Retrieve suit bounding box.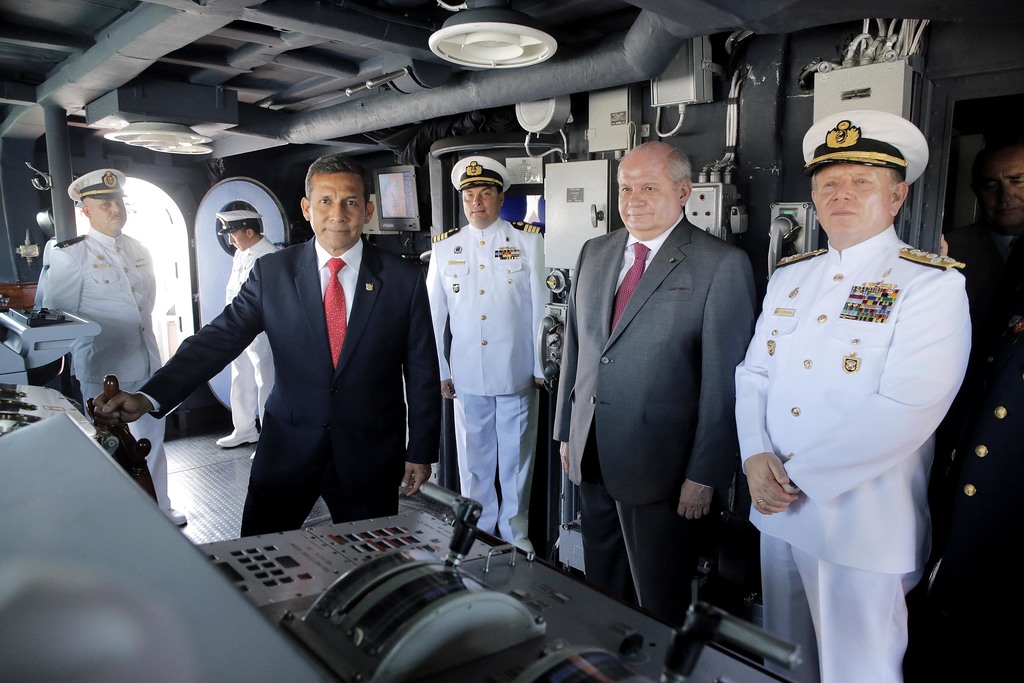
Bounding box: [left=732, top=222, right=972, bottom=682].
